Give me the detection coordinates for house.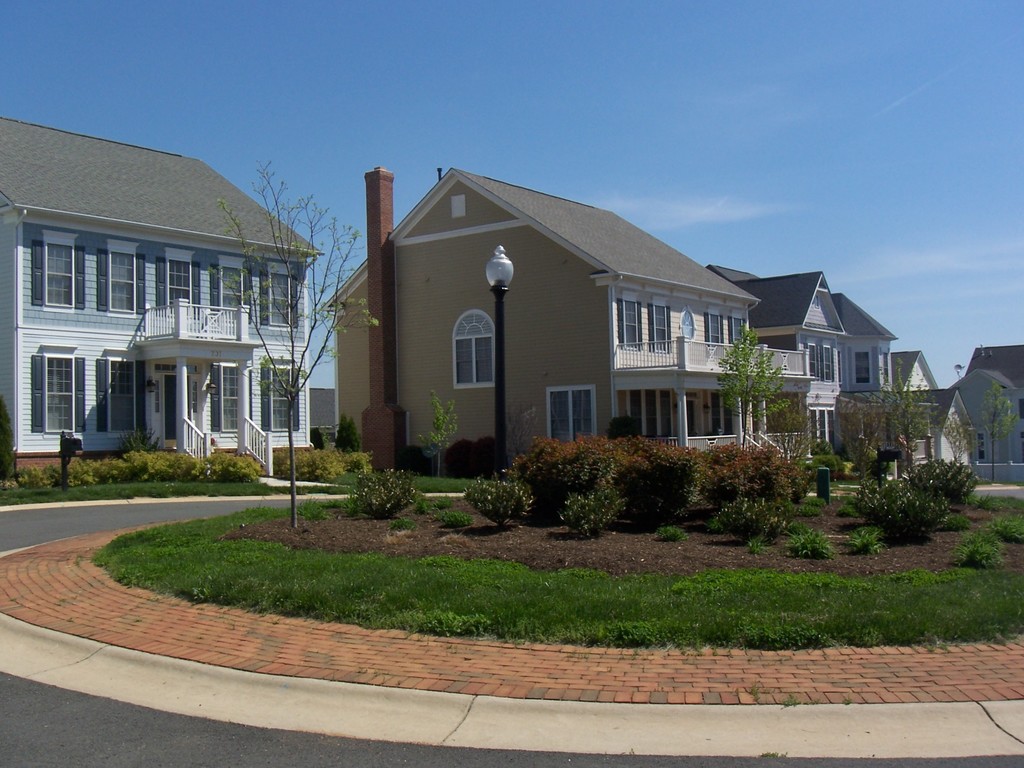
857:301:966:467.
